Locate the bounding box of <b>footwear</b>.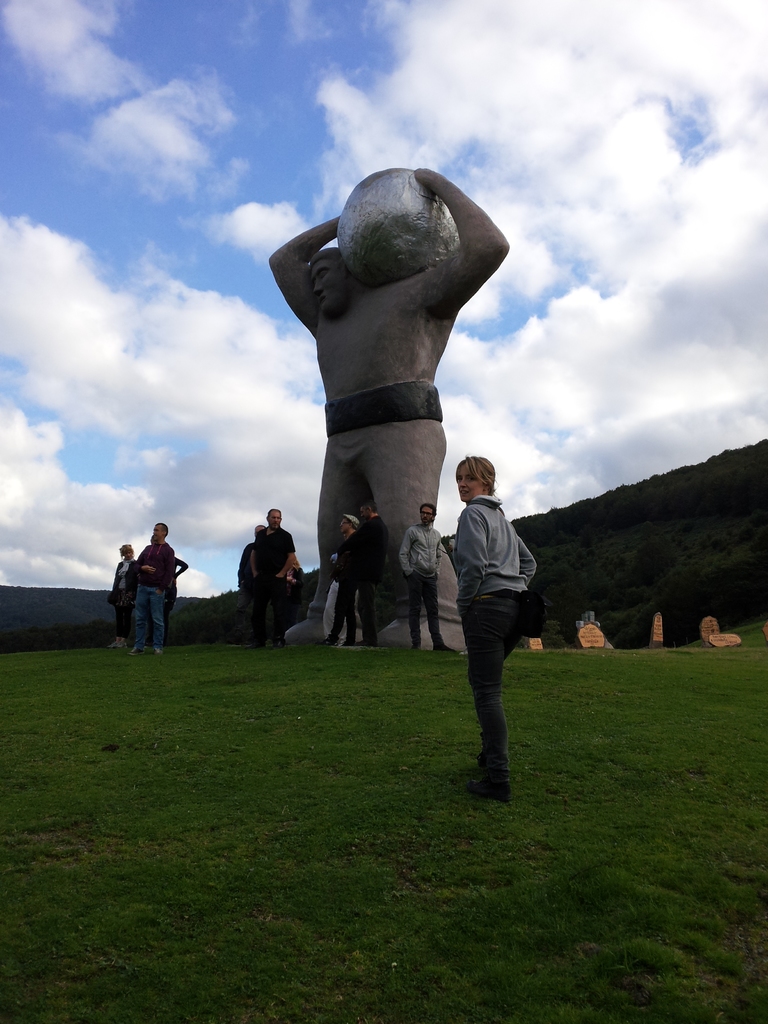
Bounding box: x1=367 y1=634 x2=374 y2=646.
